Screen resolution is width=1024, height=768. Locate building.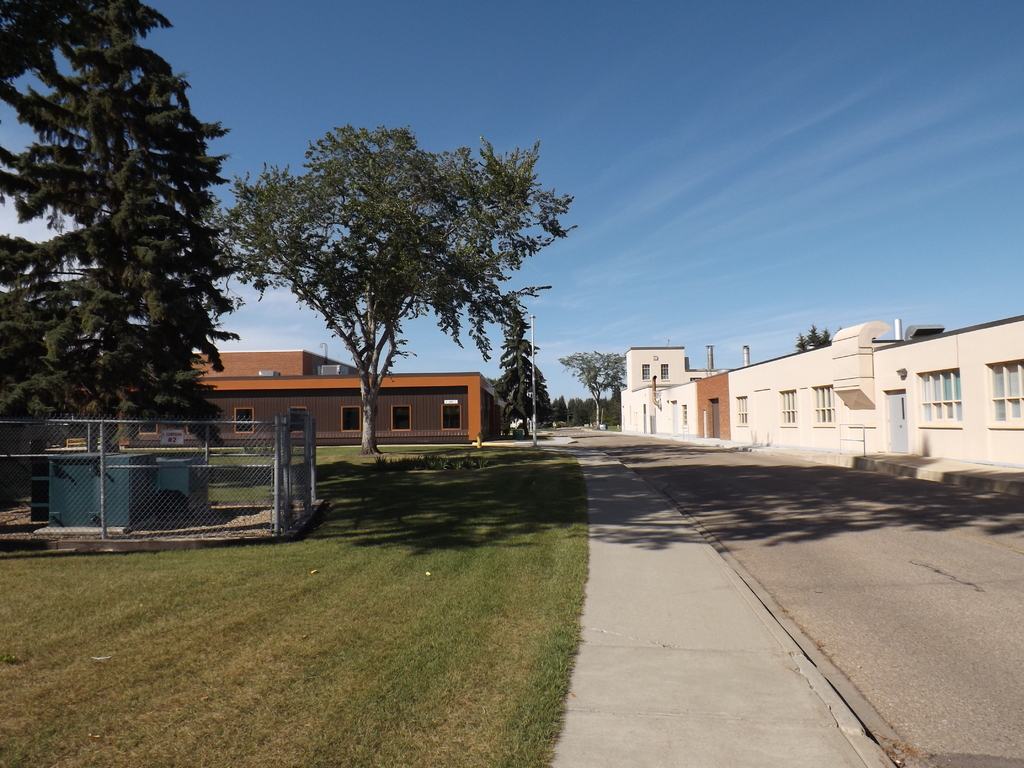
box(615, 311, 1023, 473).
